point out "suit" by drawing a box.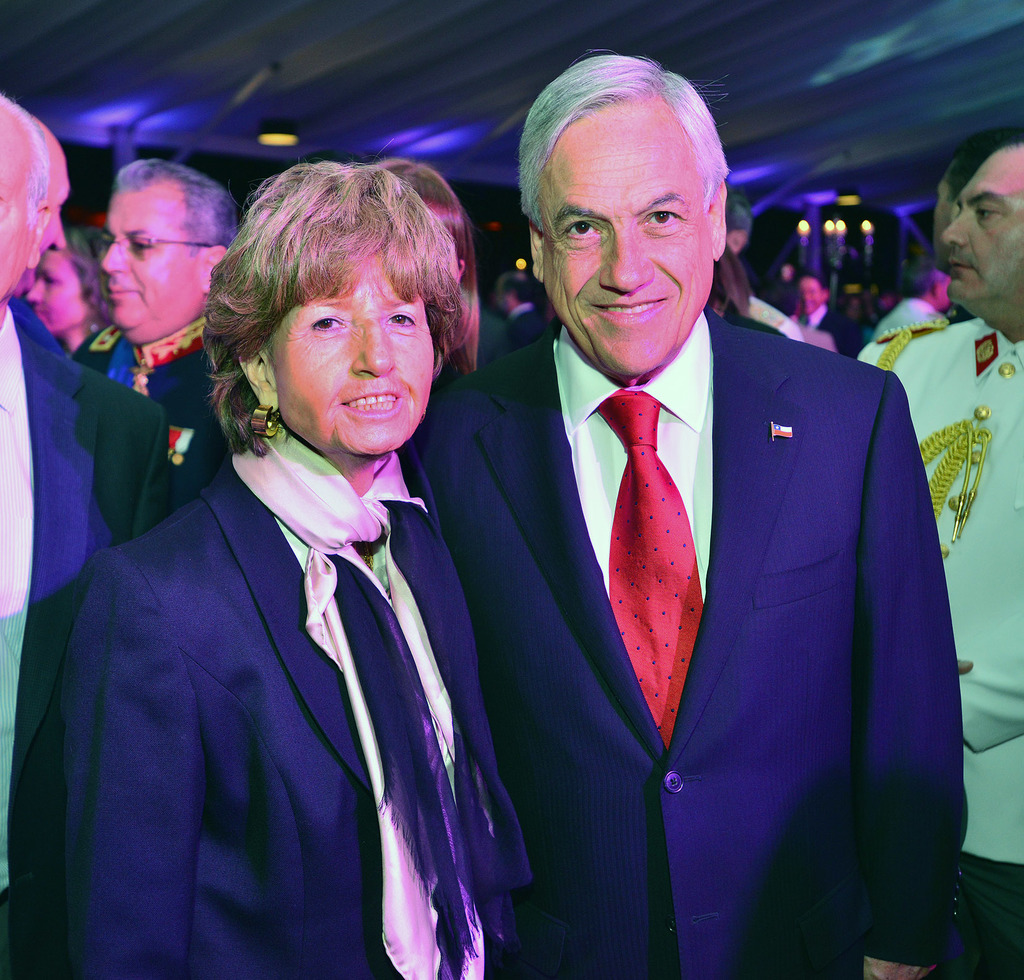
(x1=413, y1=322, x2=968, y2=979).
